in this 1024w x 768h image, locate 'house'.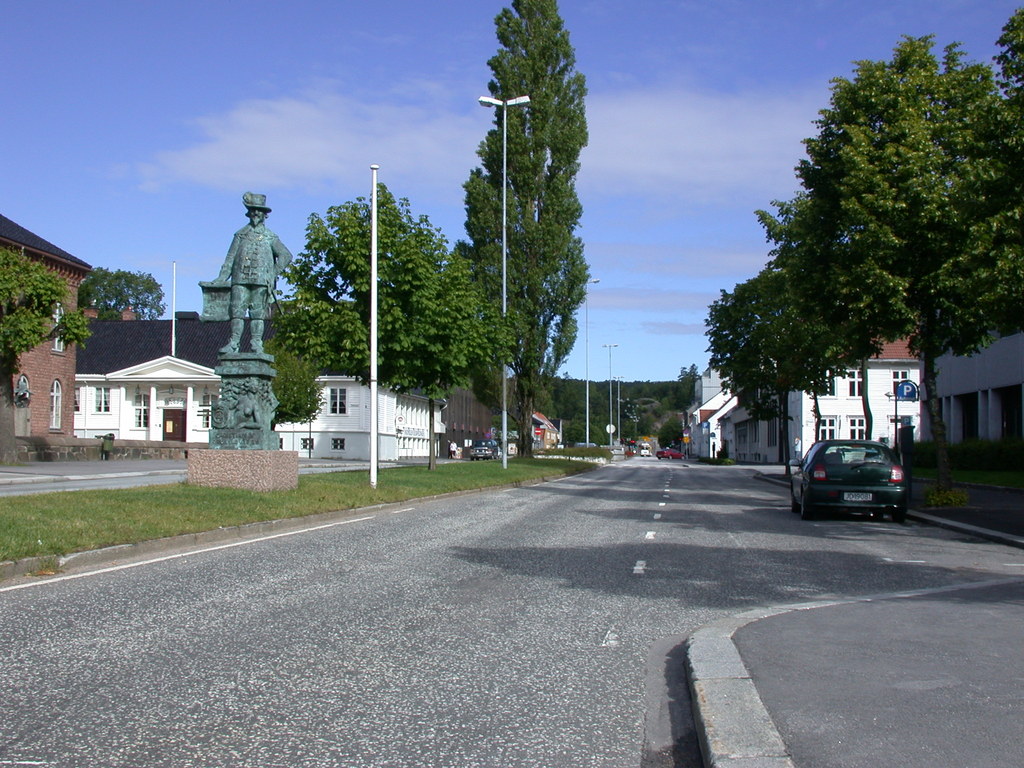
Bounding box: pyautogui.locateOnScreen(926, 327, 1023, 458).
